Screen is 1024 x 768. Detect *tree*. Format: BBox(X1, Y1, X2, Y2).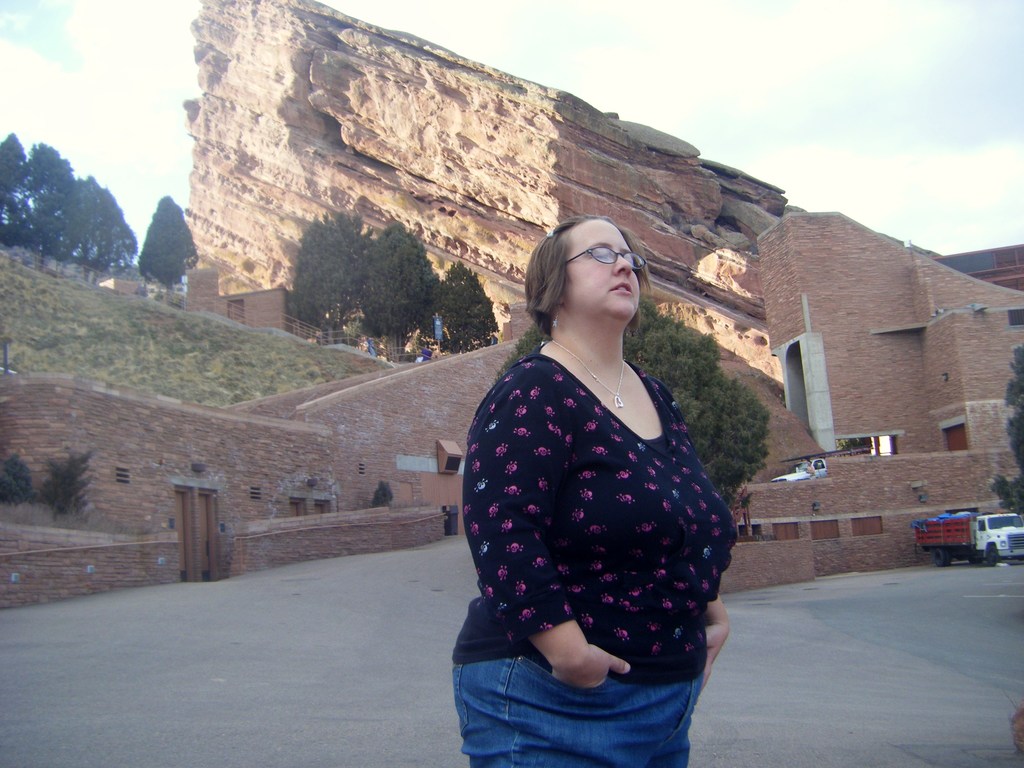
BBox(350, 228, 429, 336).
